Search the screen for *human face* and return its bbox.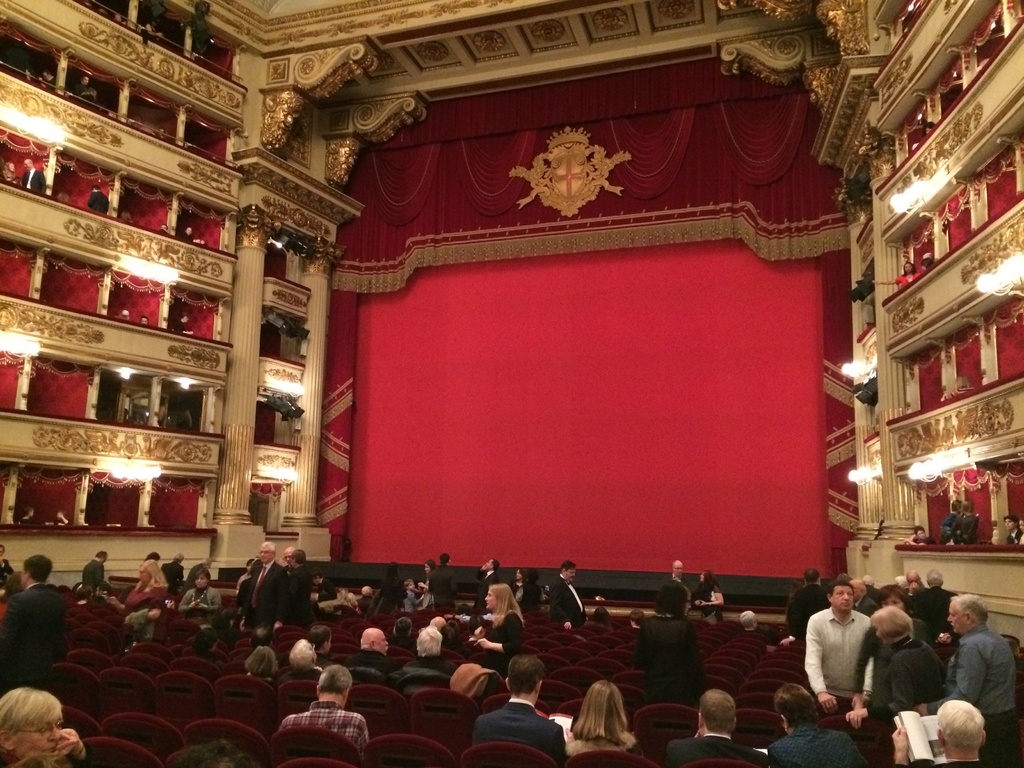
Found: <bbox>948, 604, 967, 634</bbox>.
